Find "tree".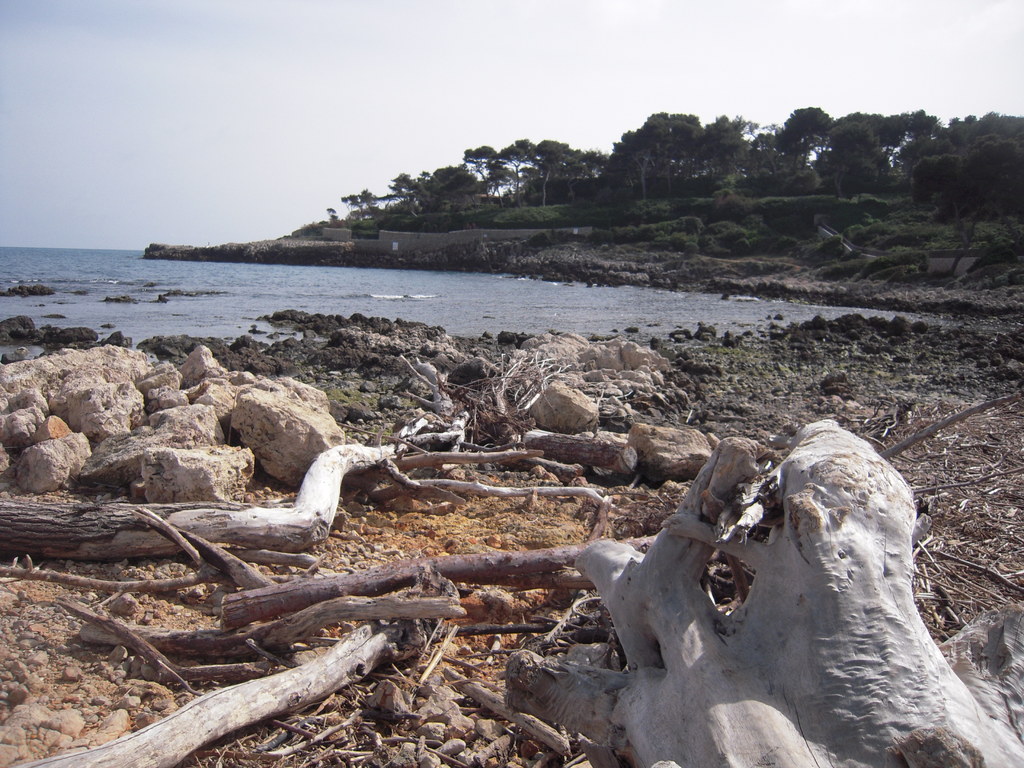
[326, 203, 344, 221].
